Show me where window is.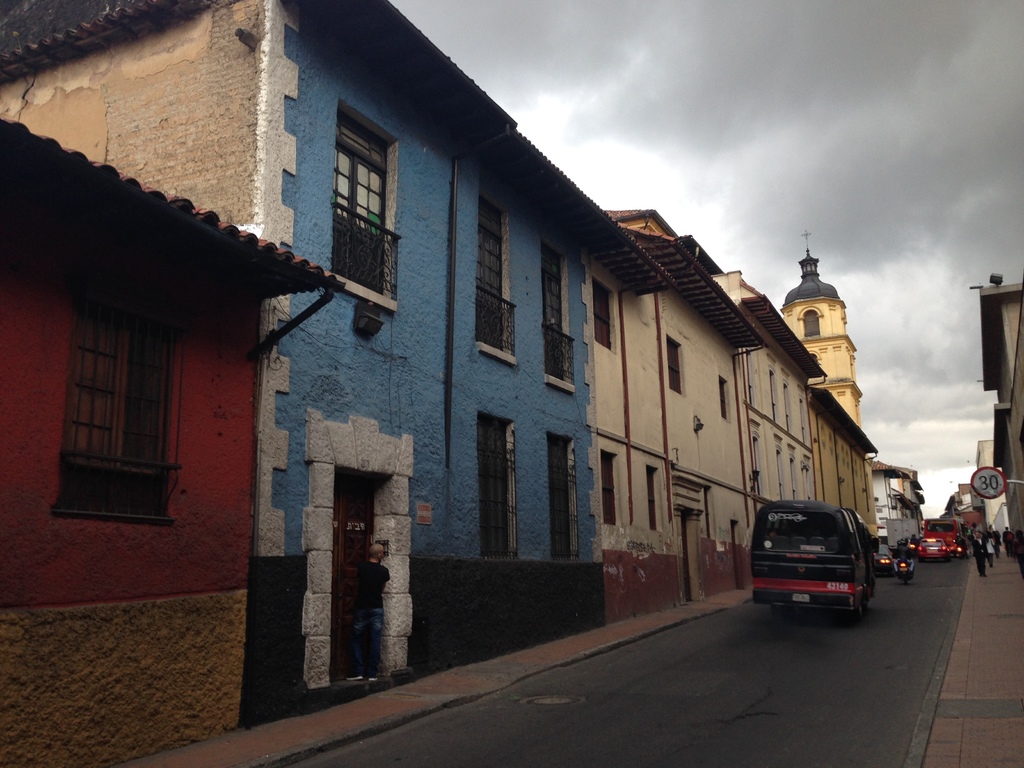
window is at box=[594, 280, 611, 349].
